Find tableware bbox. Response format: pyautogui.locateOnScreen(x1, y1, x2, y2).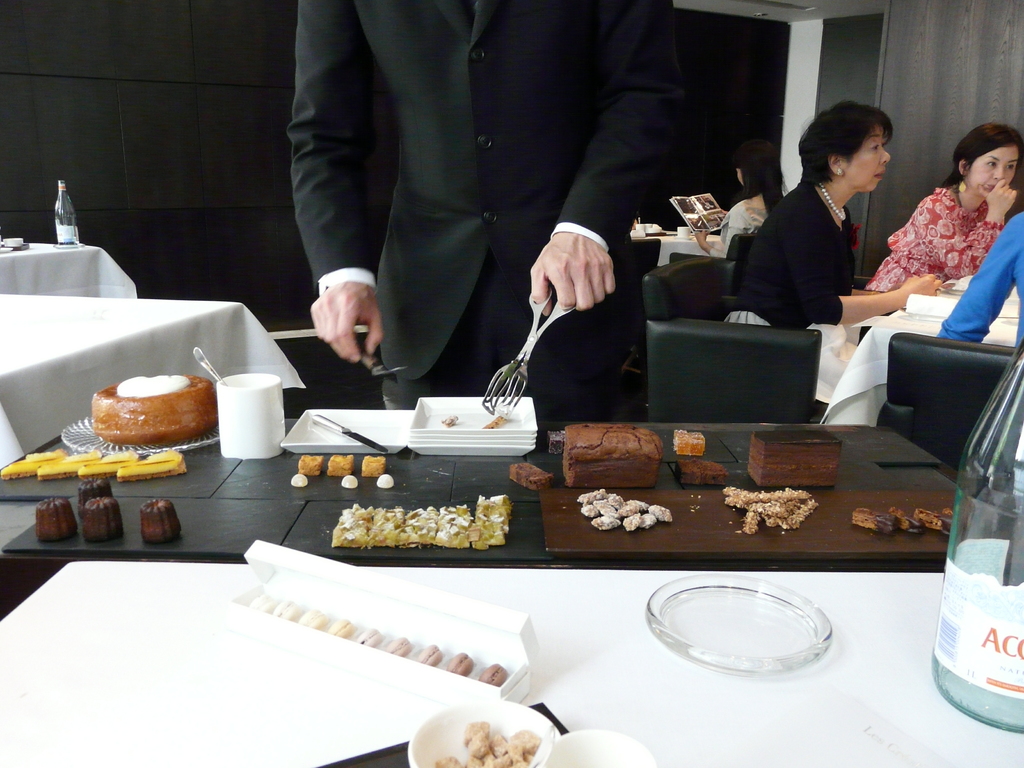
pyautogui.locateOnScreen(191, 344, 222, 385).
